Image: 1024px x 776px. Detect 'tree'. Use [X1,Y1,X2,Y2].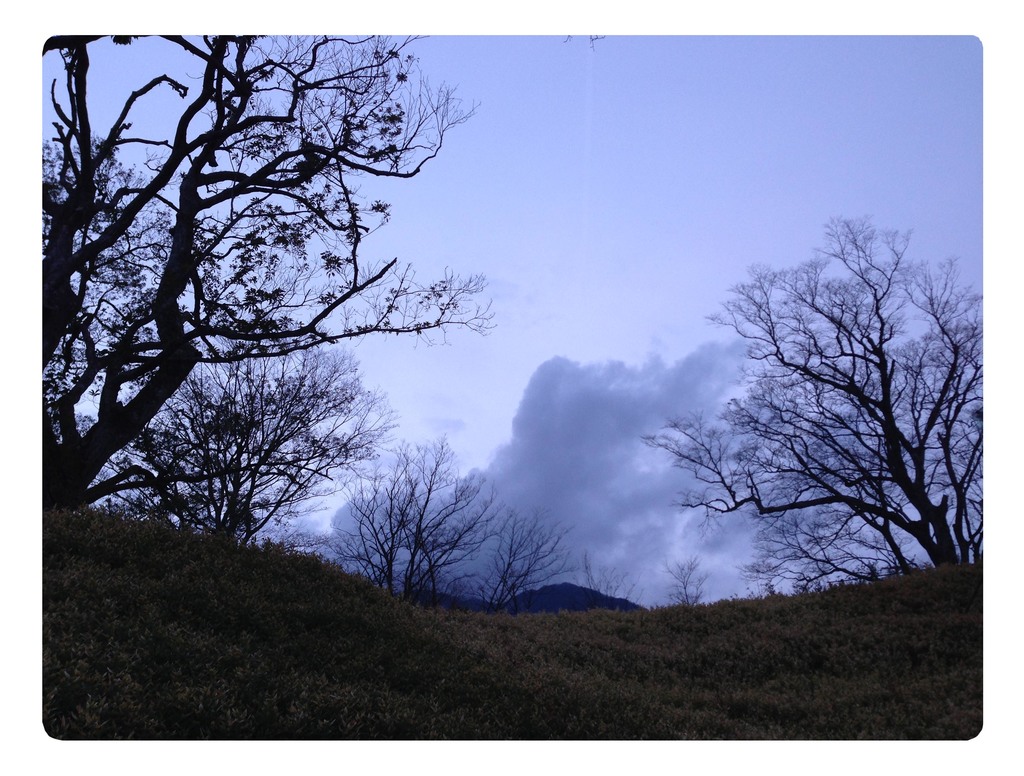
[131,316,399,542].
